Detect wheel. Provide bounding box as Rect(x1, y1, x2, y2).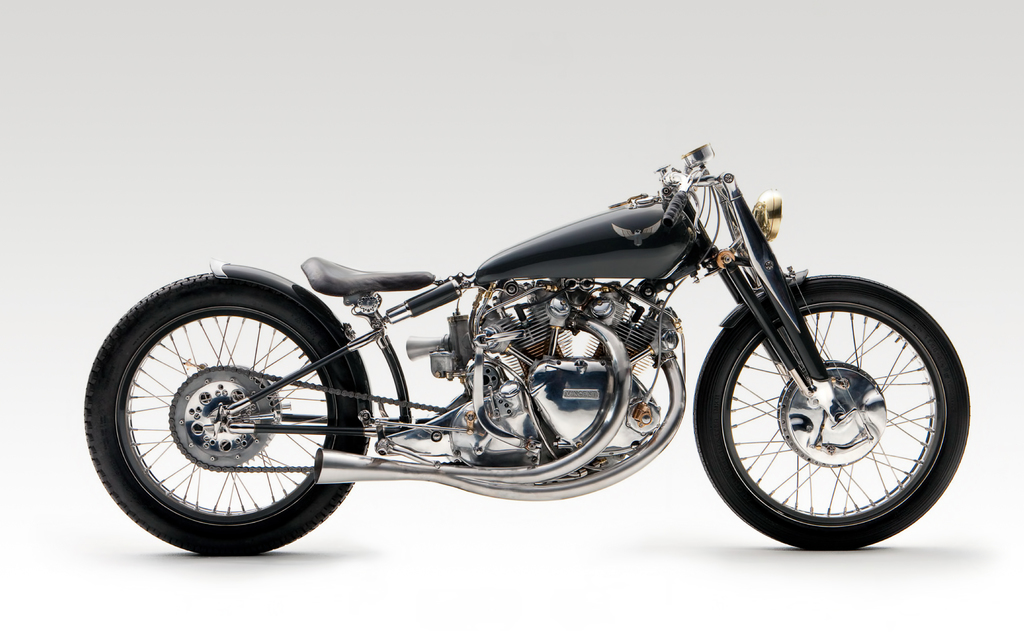
Rect(699, 283, 972, 544).
